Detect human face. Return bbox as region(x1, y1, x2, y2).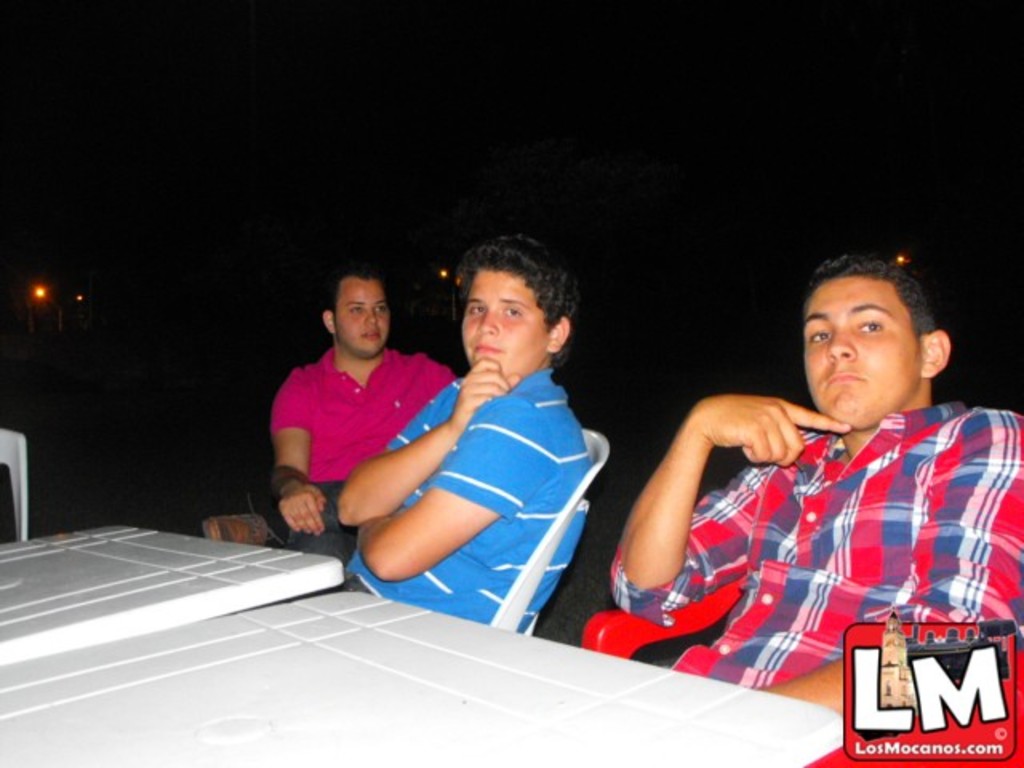
region(456, 267, 550, 384).
